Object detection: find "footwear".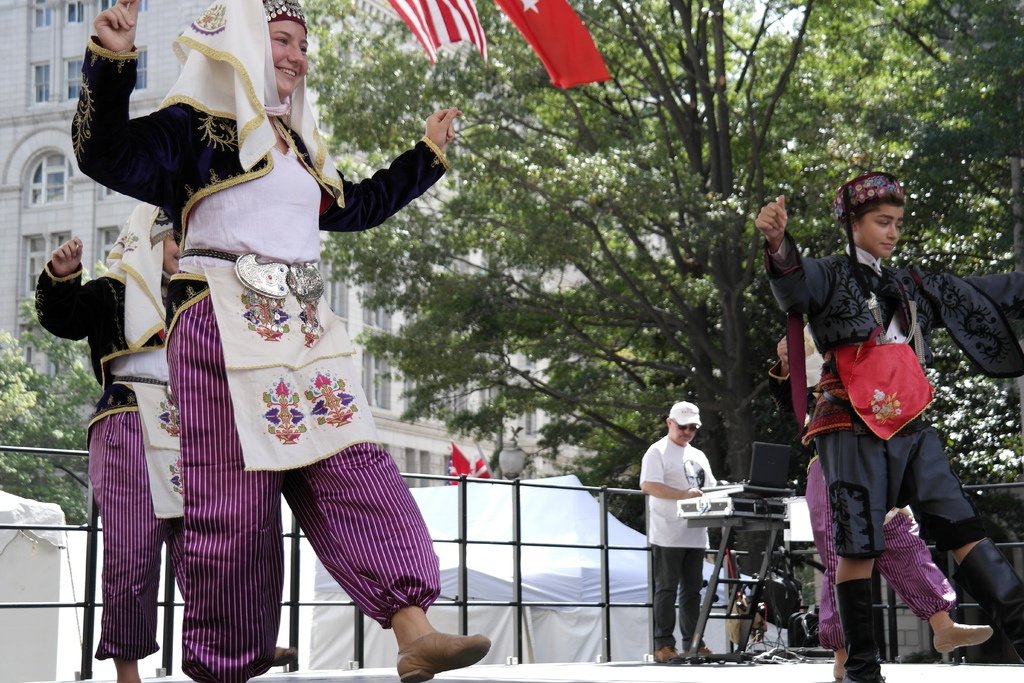
[393,625,494,682].
